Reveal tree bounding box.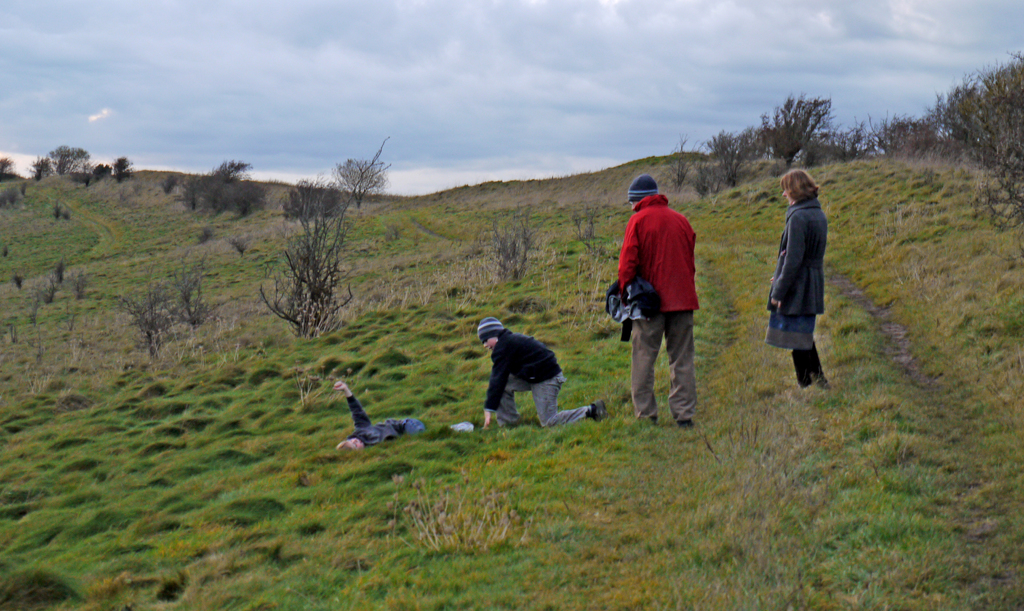
Revealed: <region>43, 145, 90, 178</region>.
